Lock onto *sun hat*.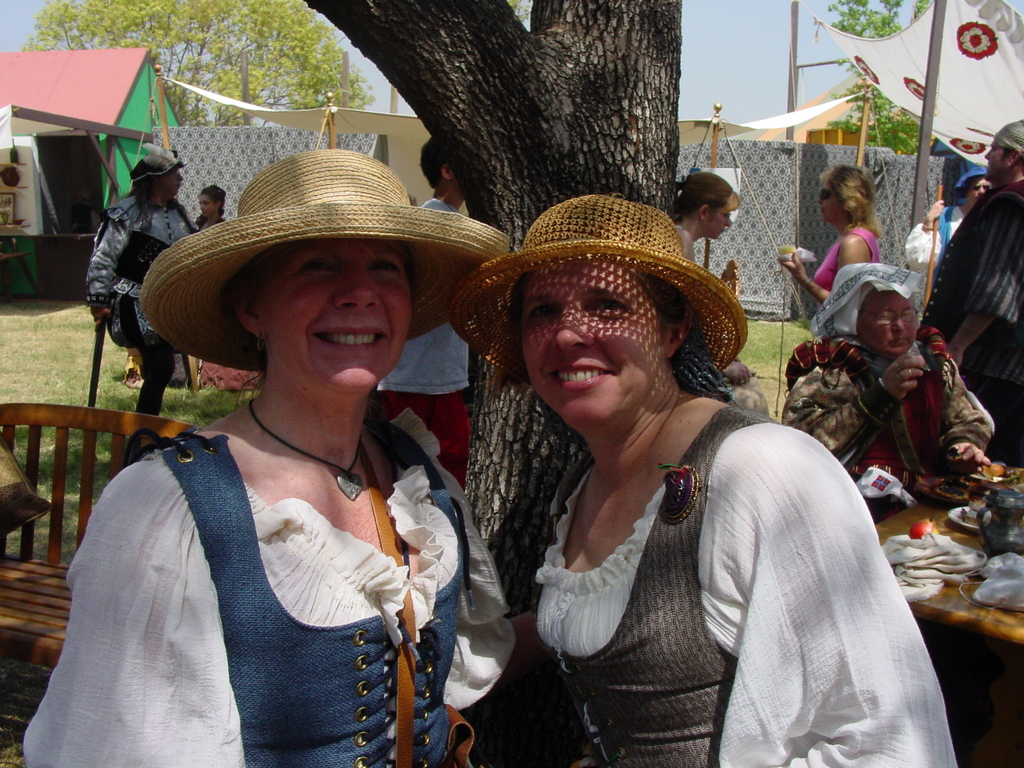
Locked: pyautogui.locateOnScreen(138, 146, 514, 371).
